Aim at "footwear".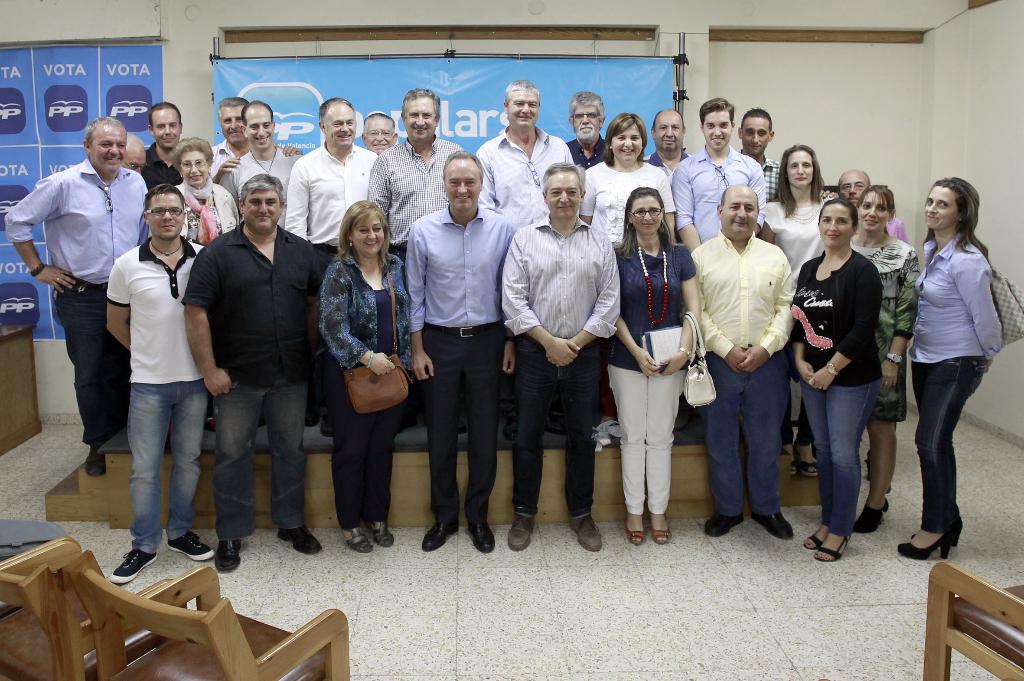
Aimed at (897, 534, 951, 561).
